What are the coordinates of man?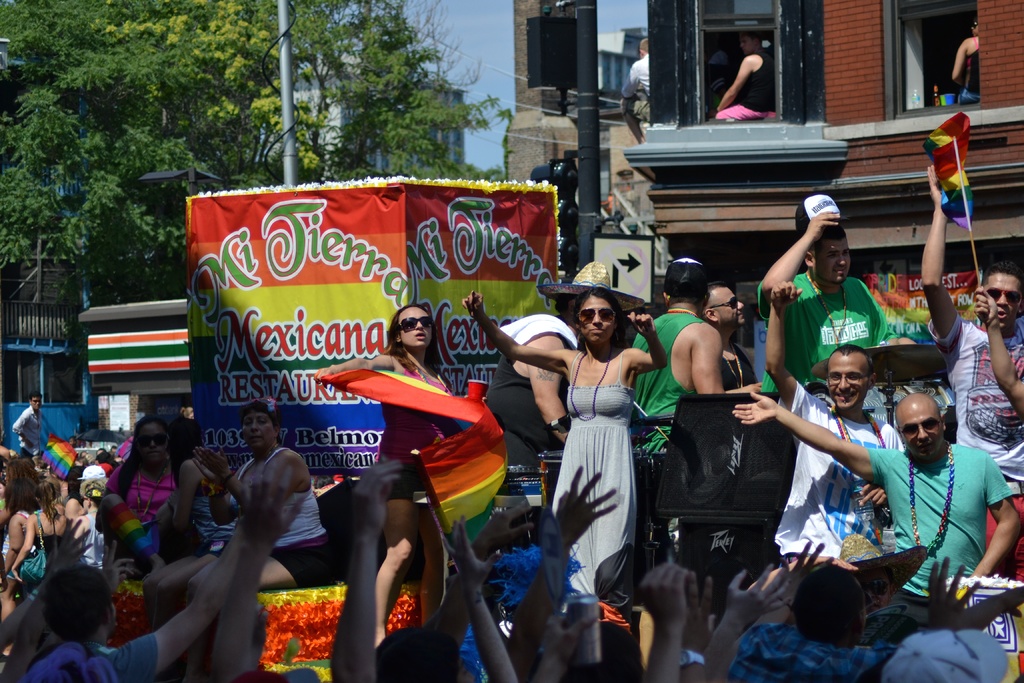
bbox=[917, 159, 1023, 583].
